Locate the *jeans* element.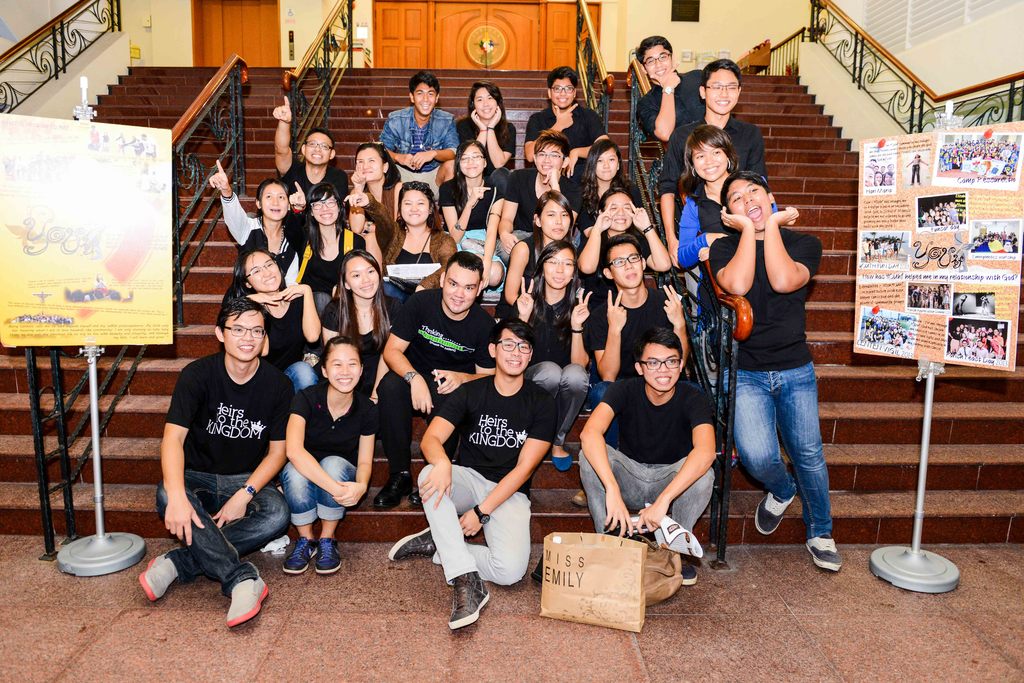
Element bbox: 281, 362, 317, 392.
